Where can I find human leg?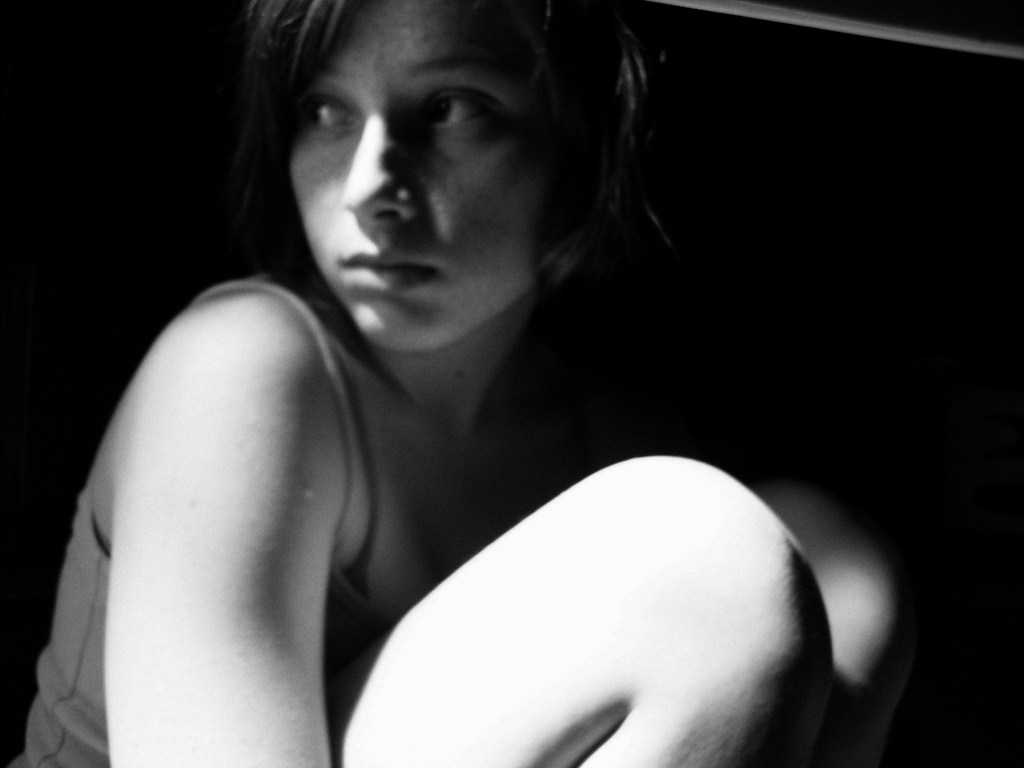
You can find it at (x1=753, y1=473, x2=927, y2=762).
